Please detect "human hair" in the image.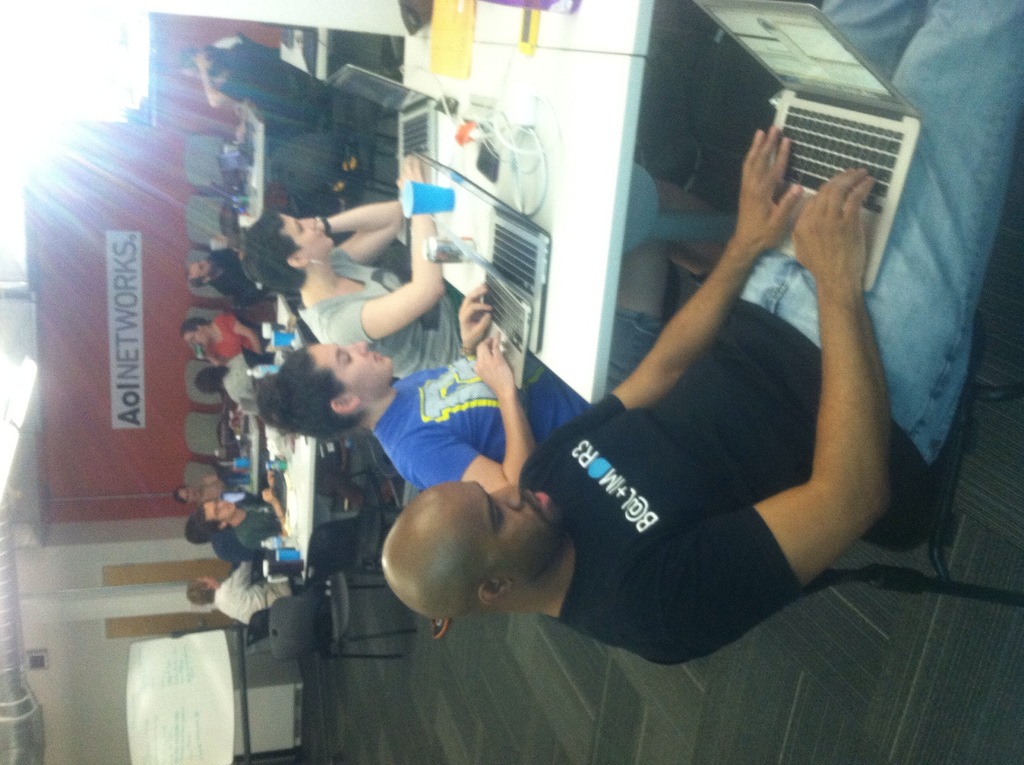
rect(184, 268, 205, 287).
